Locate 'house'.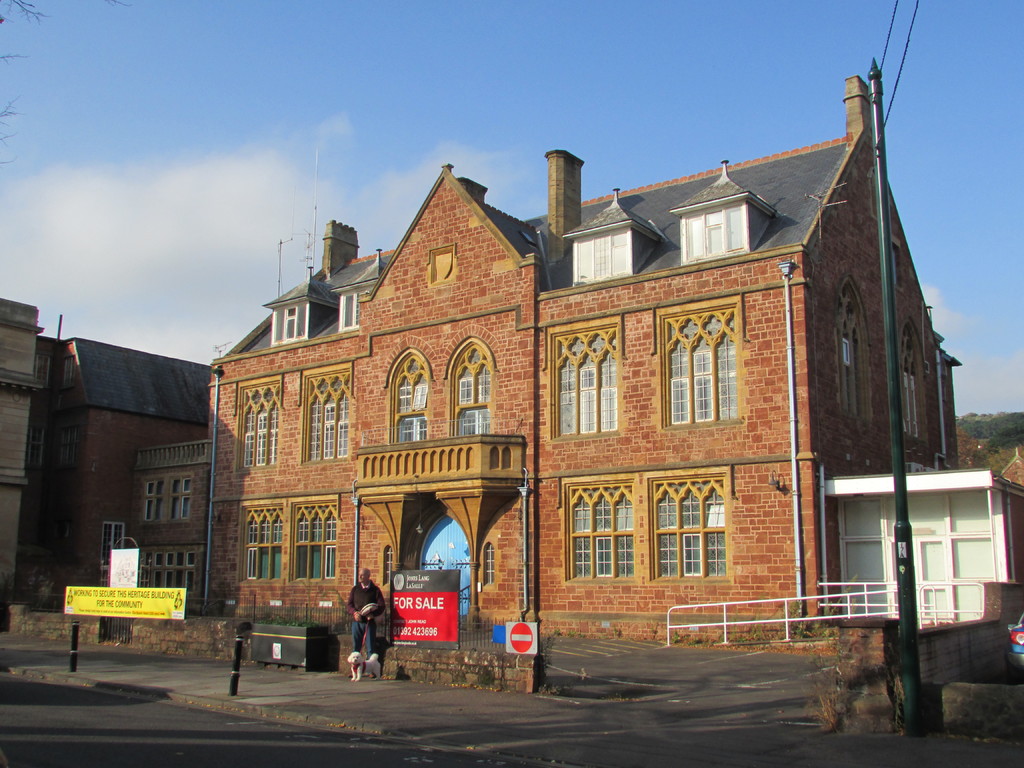
Bounding box: {"left": 0, "top": 297, "right": 43, "bottom": 630}.
